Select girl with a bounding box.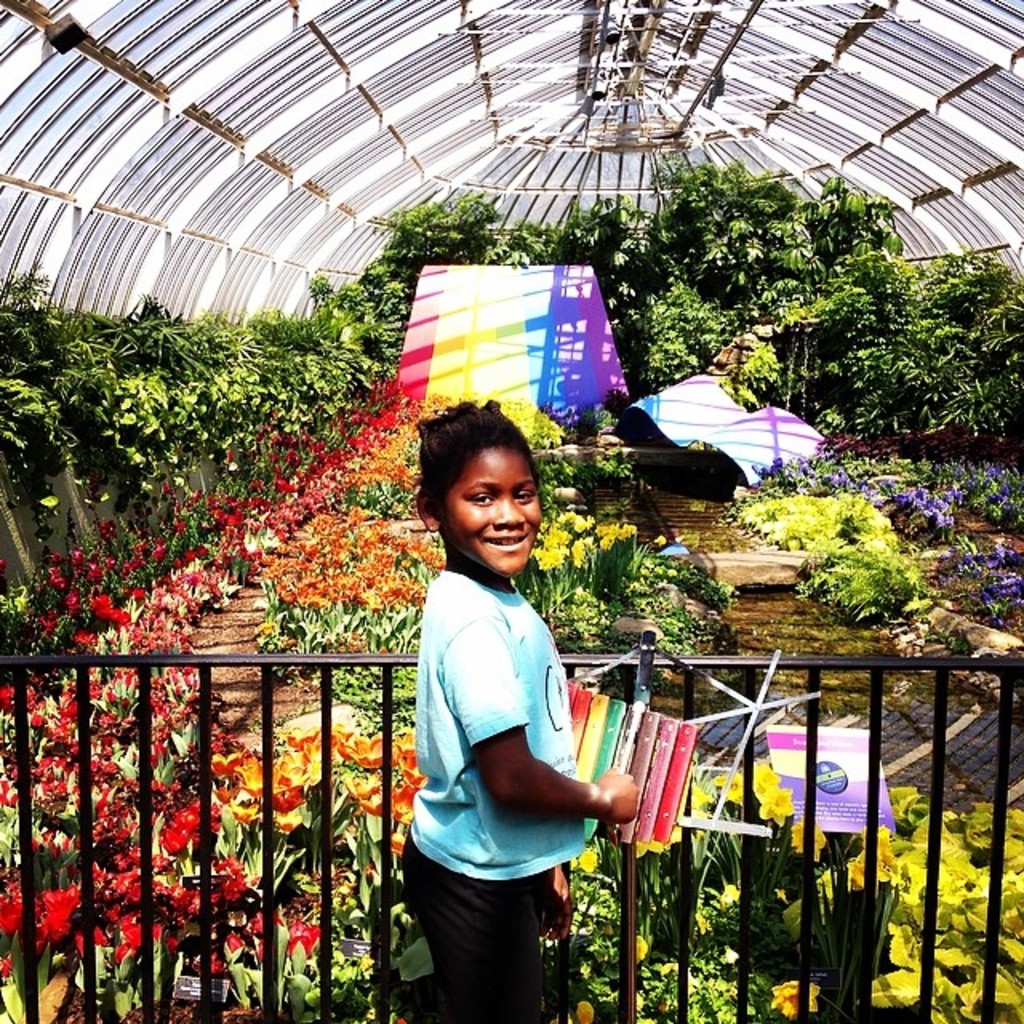
region(400, 398, 637, 1022).
